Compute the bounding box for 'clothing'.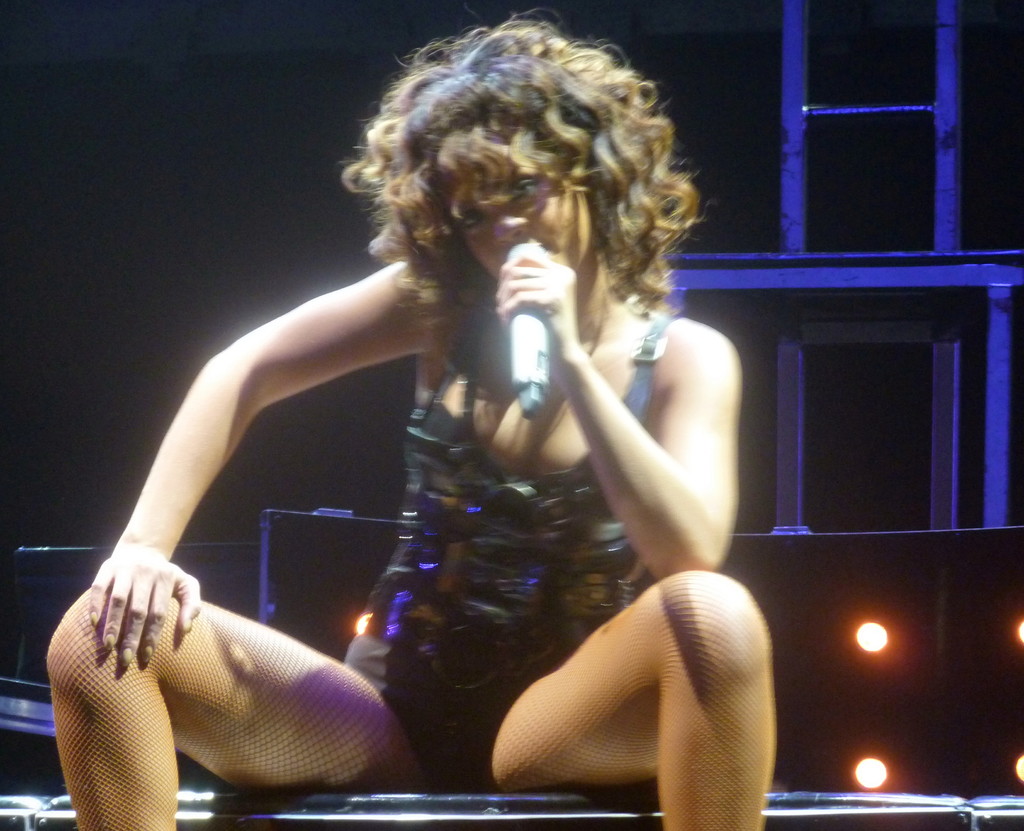
Rect(344, 295, 676, 788).
